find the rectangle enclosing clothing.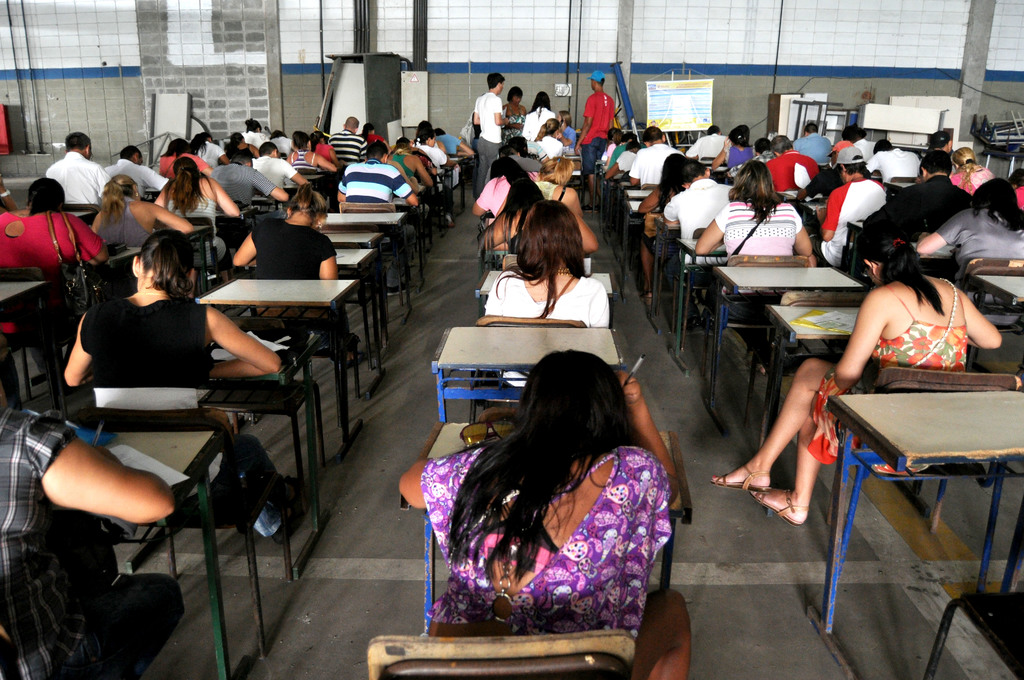
detection(425, 410, 687, 638).
